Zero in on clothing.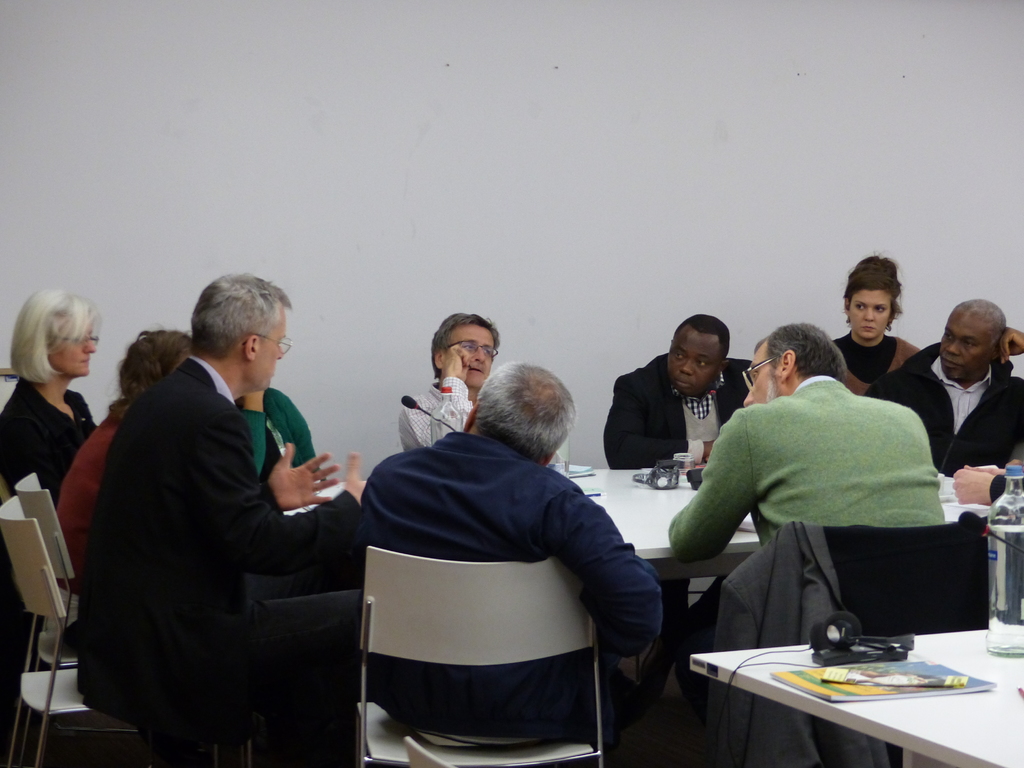
Zeroed in: box(349, 426, 687, 750).
